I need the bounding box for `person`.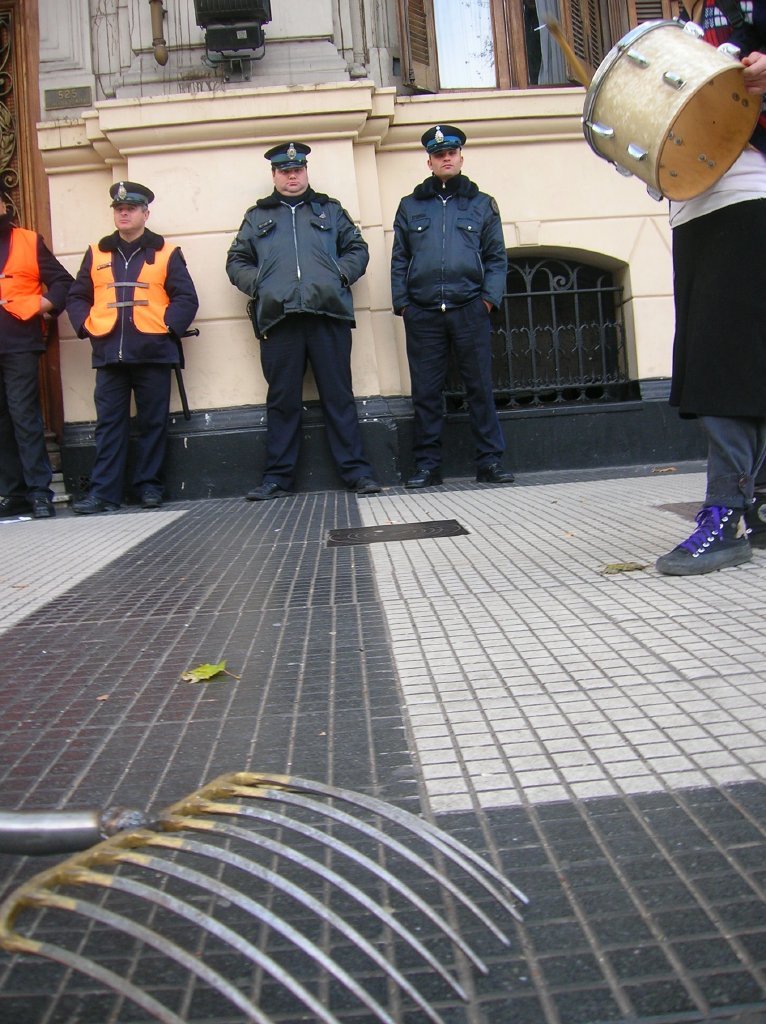
Here it is: 658:0:765:571.
